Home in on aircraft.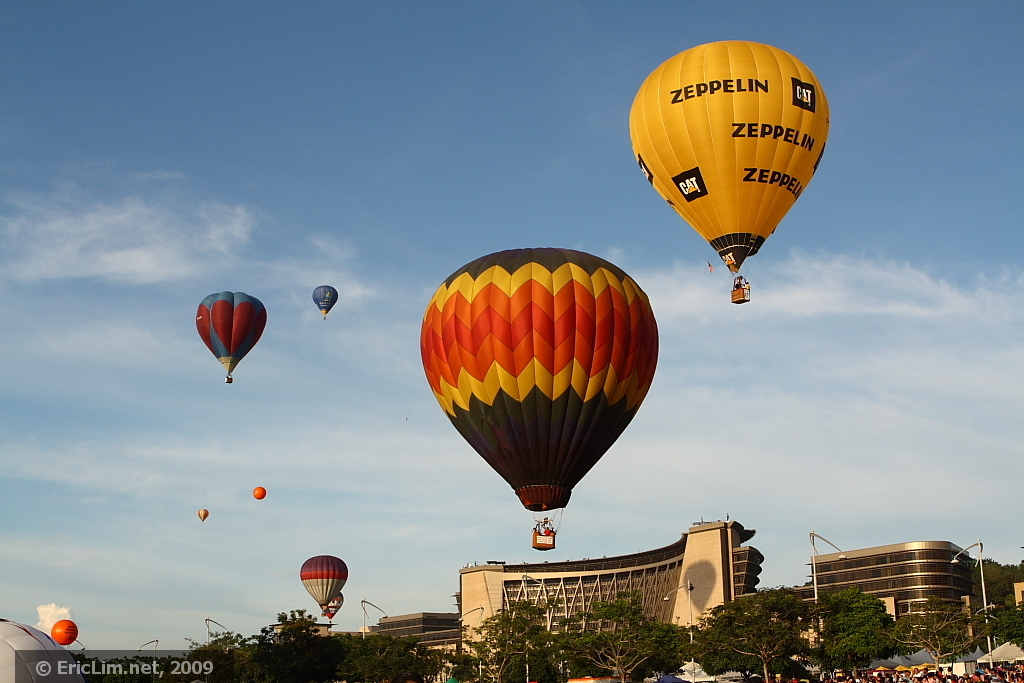
Homed in at box=[619, 28, 837, 325].
